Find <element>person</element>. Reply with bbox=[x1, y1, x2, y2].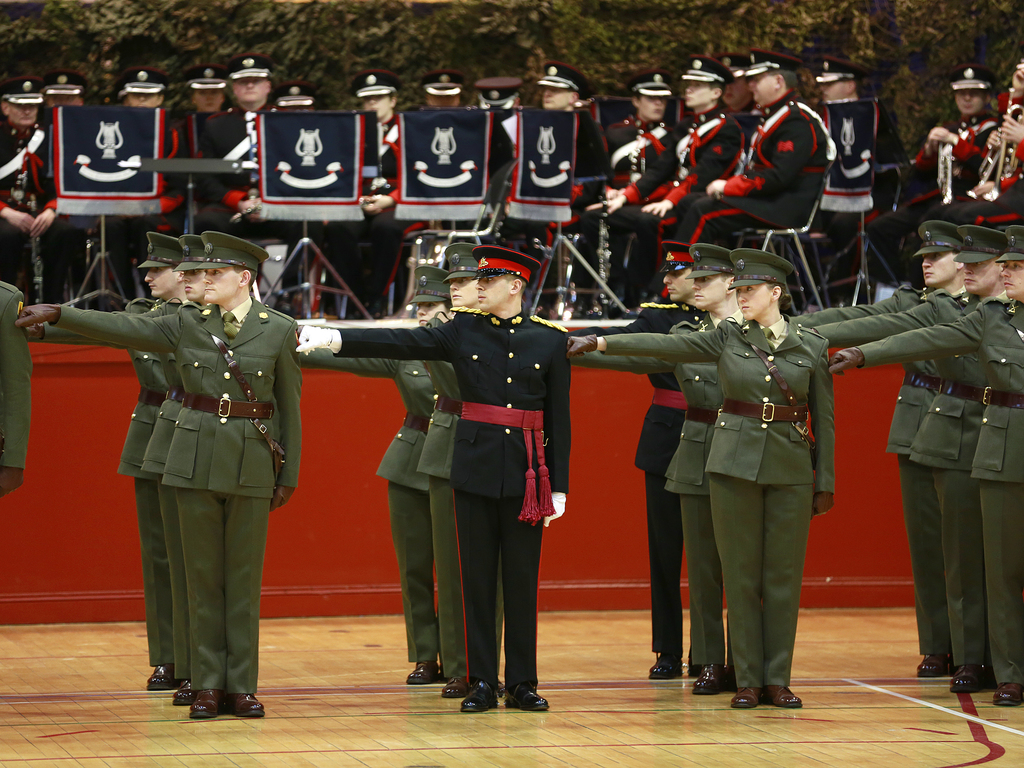
bbox=[203, 49, 275, 219].
